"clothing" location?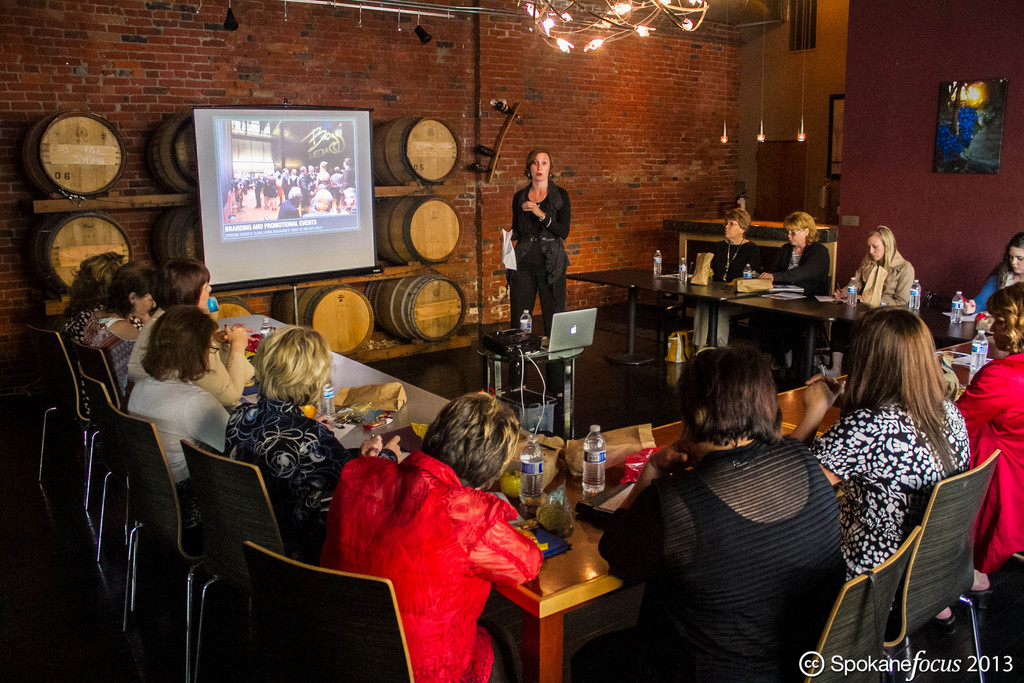
75, 315, 157, 391
